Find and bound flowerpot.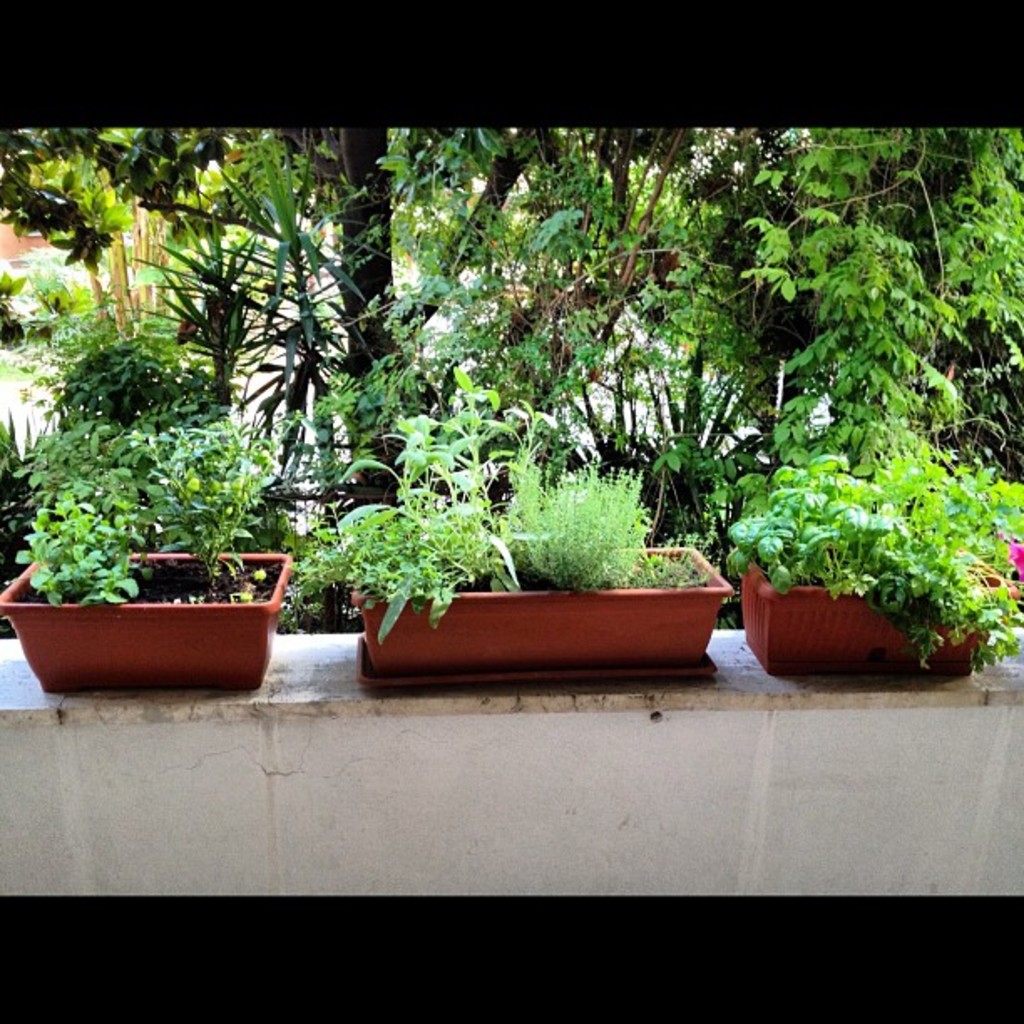
Bound: locate(350, 540, 735, 674).
